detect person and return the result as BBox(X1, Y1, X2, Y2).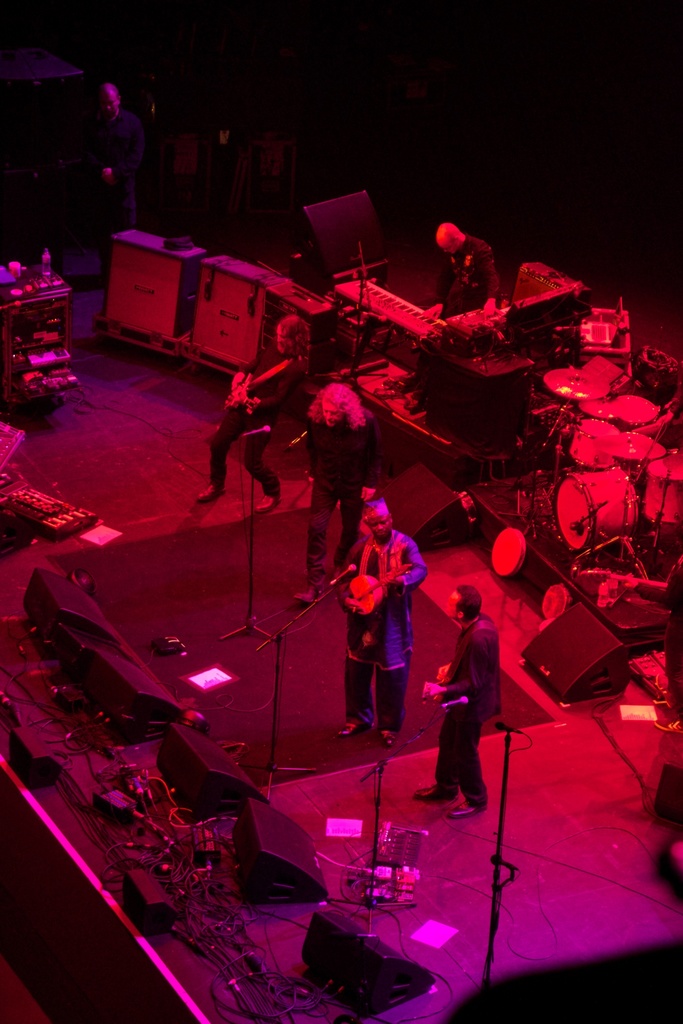
BBox(190, 314, 306, 511).
